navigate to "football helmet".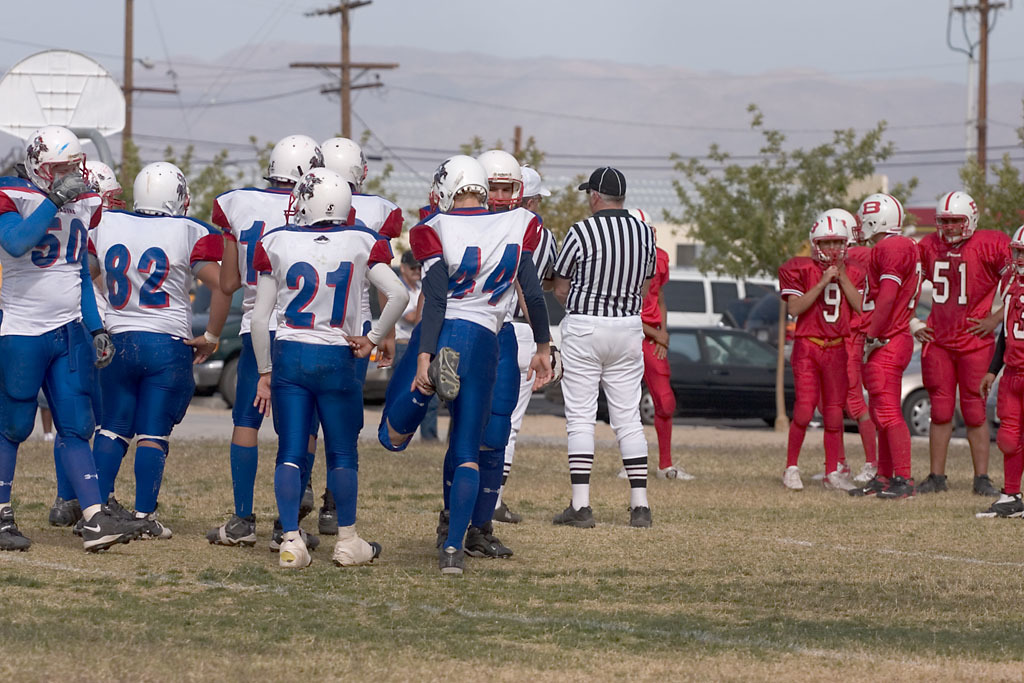
Navigation target: l=933, t=188, r=981, b=247.
